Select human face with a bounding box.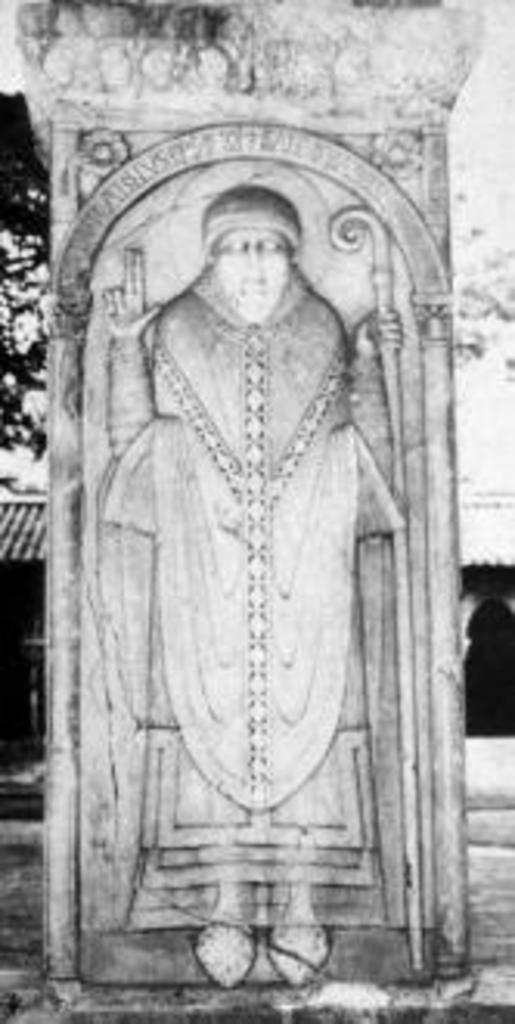
[left=217, top=230, right=292, bottom=323].
